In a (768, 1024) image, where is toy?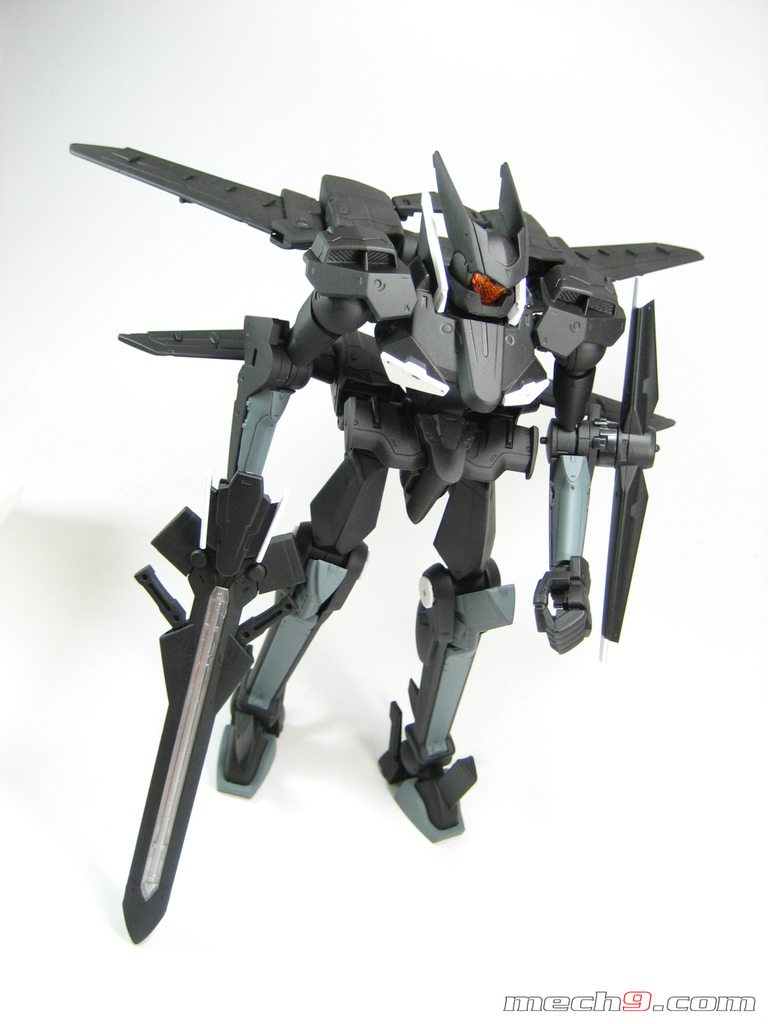
left=67, top=143, right=723, bottom=951.
